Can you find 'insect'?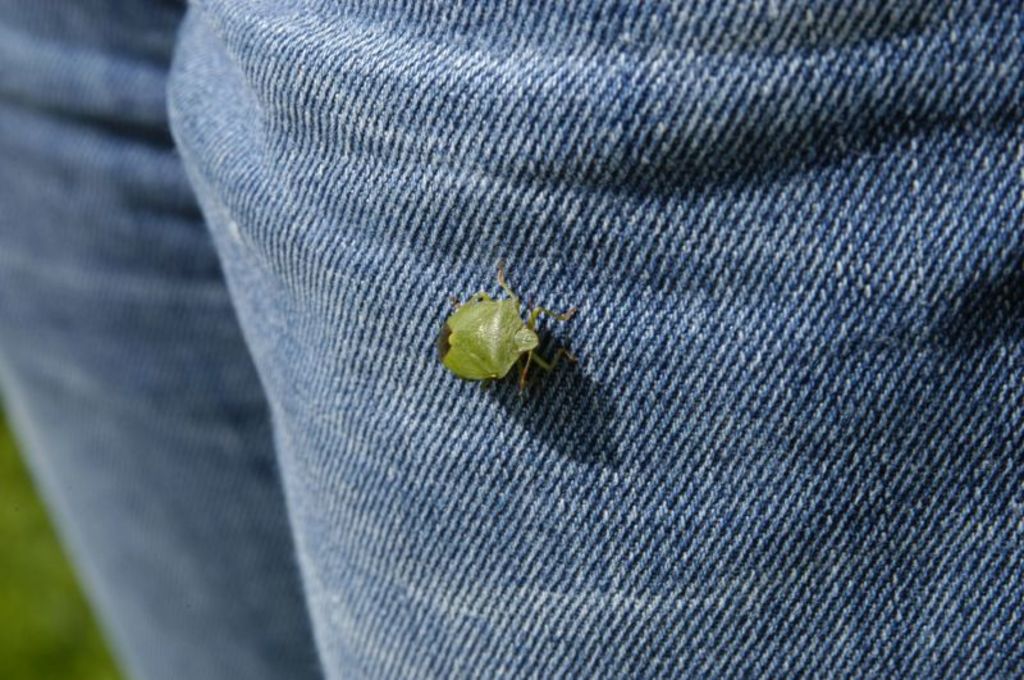
Yes, bounding box: crop(431, 265, 573, 402).
